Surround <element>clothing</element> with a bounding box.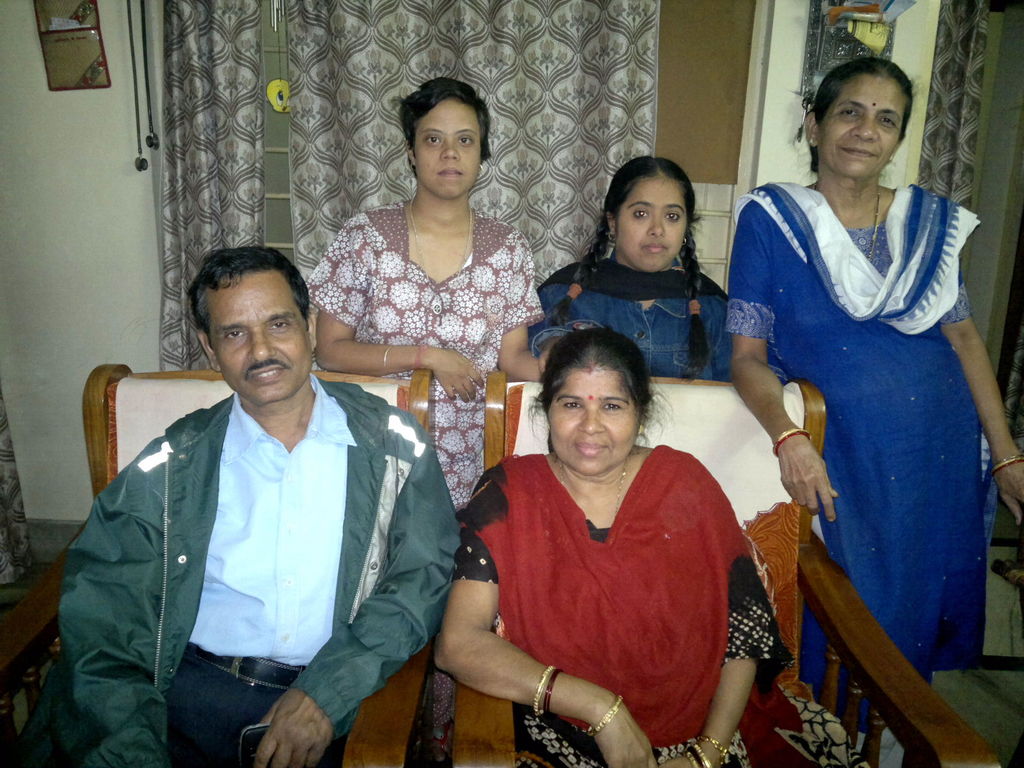
[538,257,730,389].
